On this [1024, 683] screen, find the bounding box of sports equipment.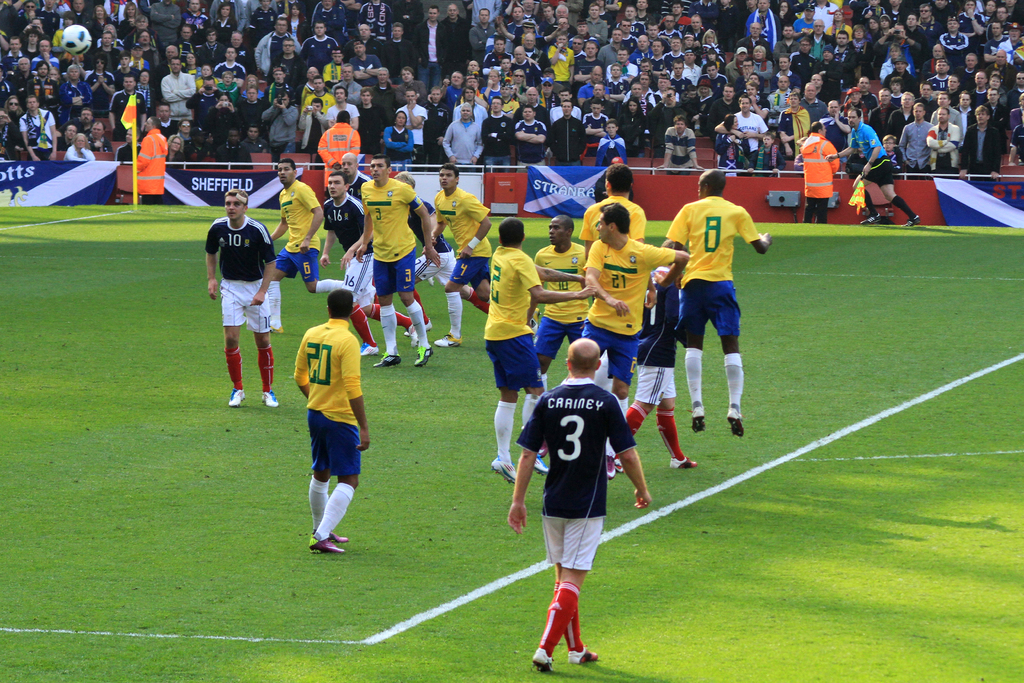
Bounding box: x1=370 y1=352 x2=404 y2=368.
